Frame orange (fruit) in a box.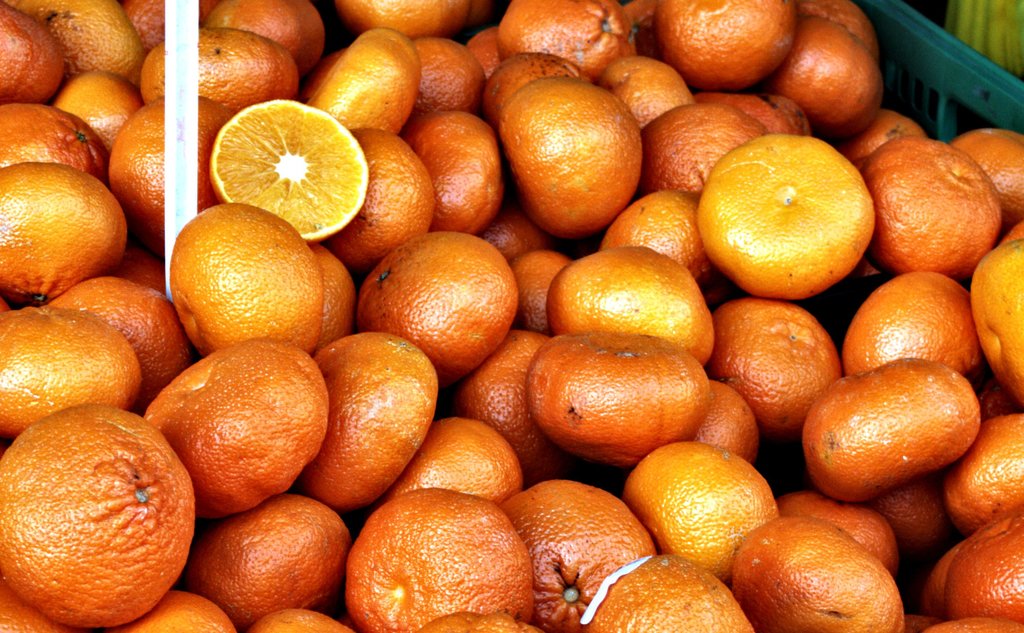
[left=358, top=487, right=531, bottom=632].
